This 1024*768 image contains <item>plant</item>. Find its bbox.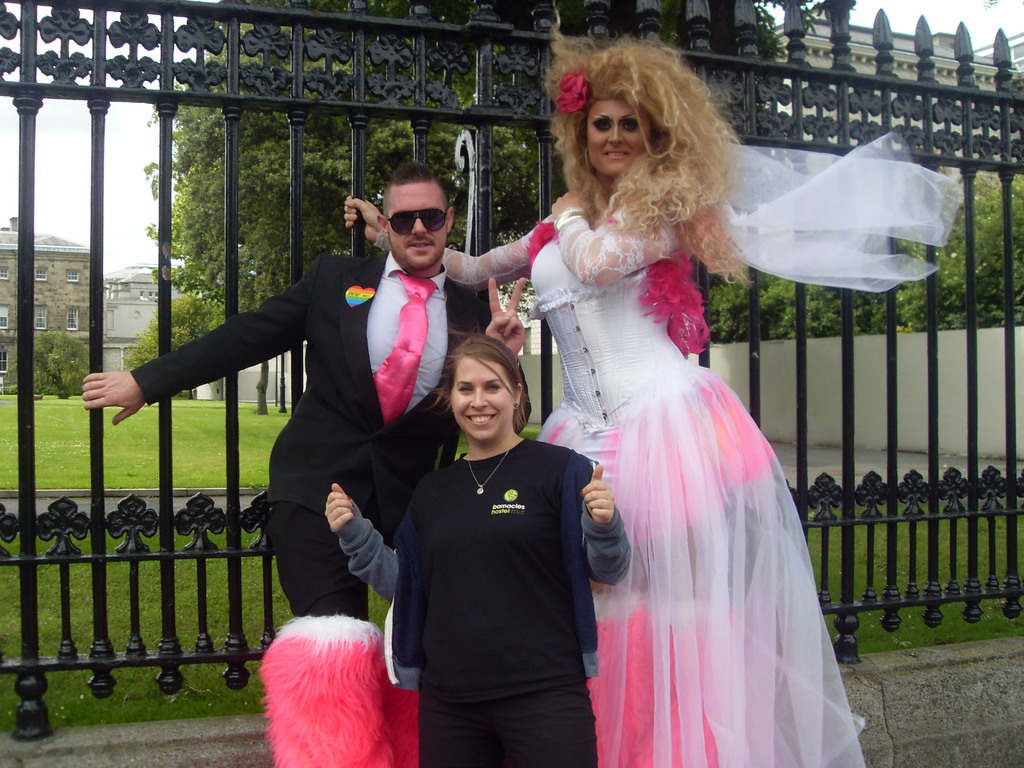
box(518, 422, 545, 446).
